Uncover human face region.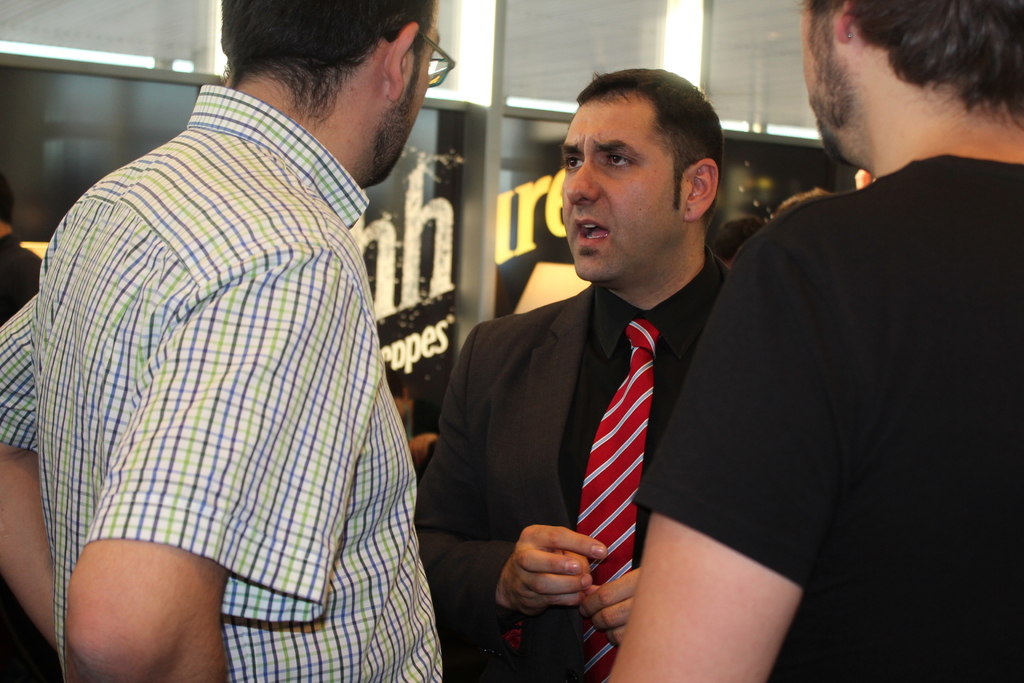
Uncovered: box(561, 100, 681, 280).
